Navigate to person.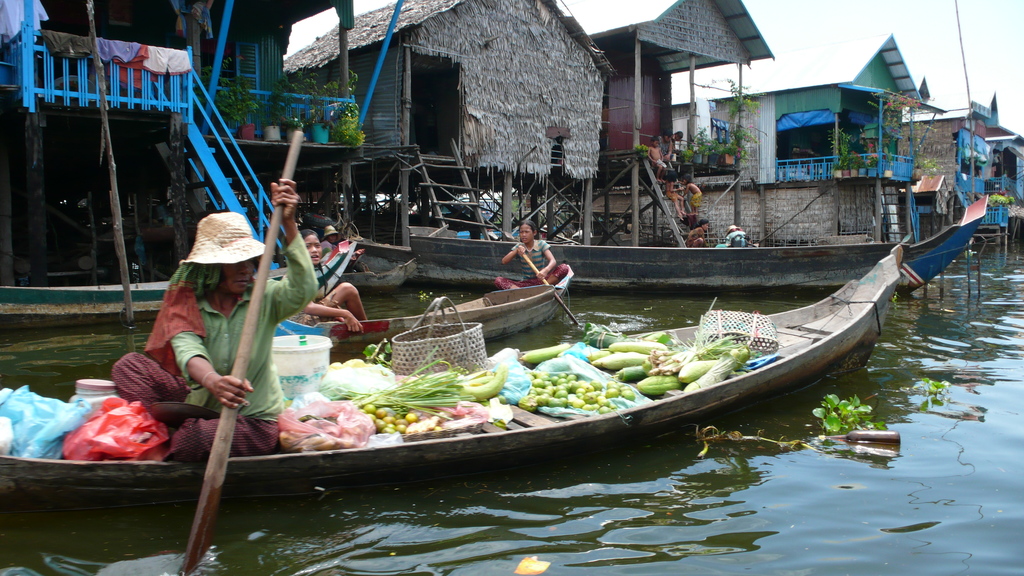
Navigation target: {"left": 111, "top": 174, "right": 317, "bottom": 464}.
